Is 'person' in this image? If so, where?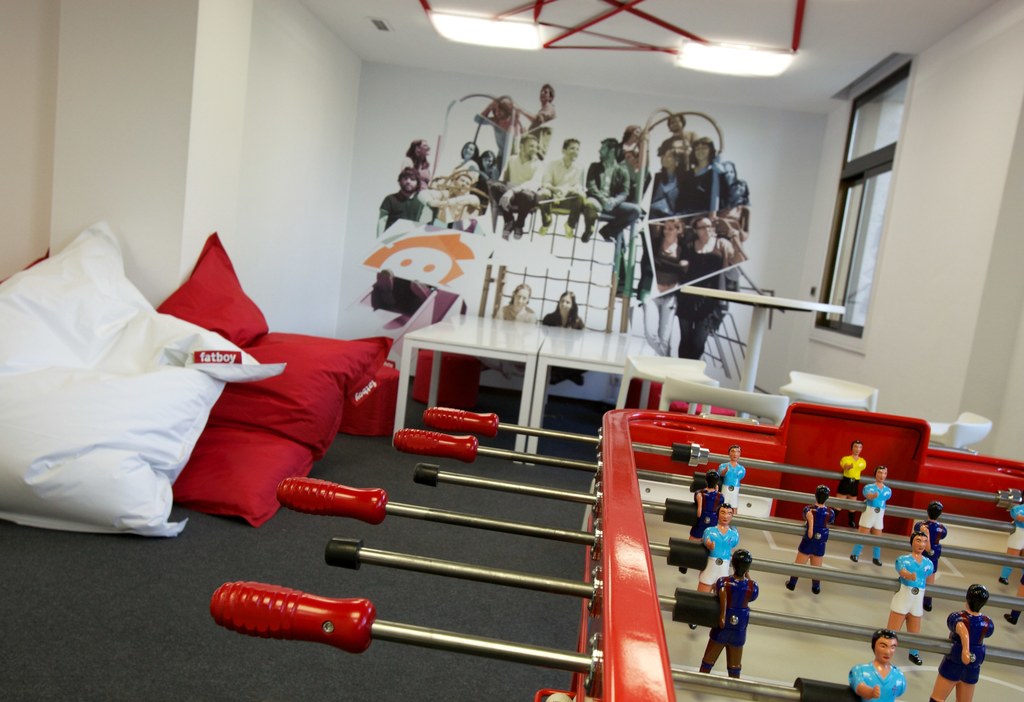
Yes, at Rect(689, 471, 726, 545).
